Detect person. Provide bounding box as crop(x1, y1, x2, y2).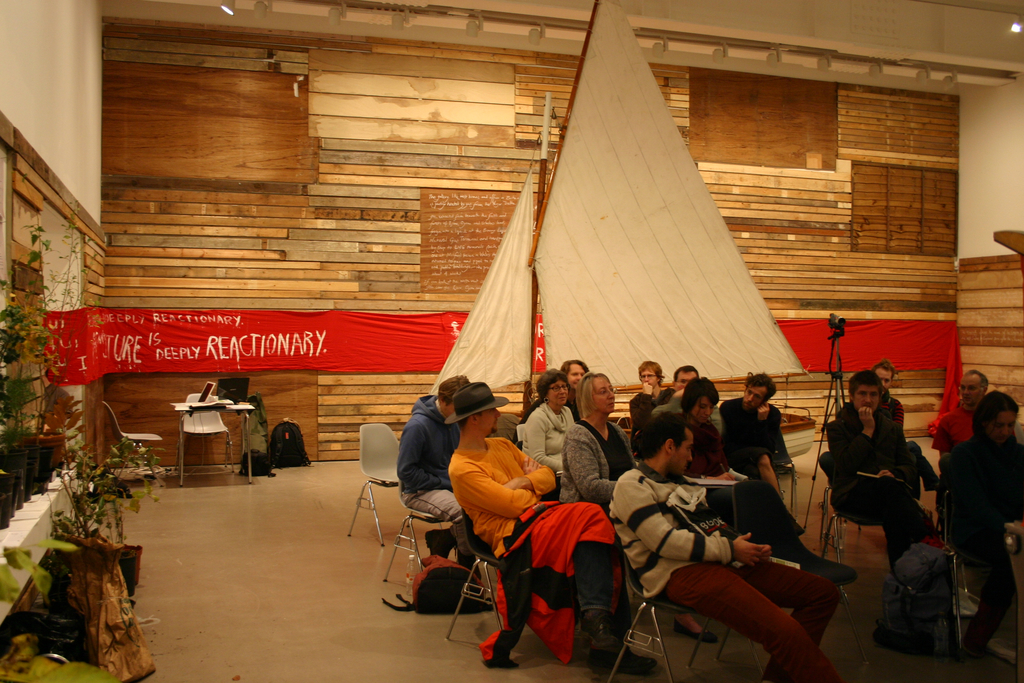
crop(442, 374, 659, 679).
